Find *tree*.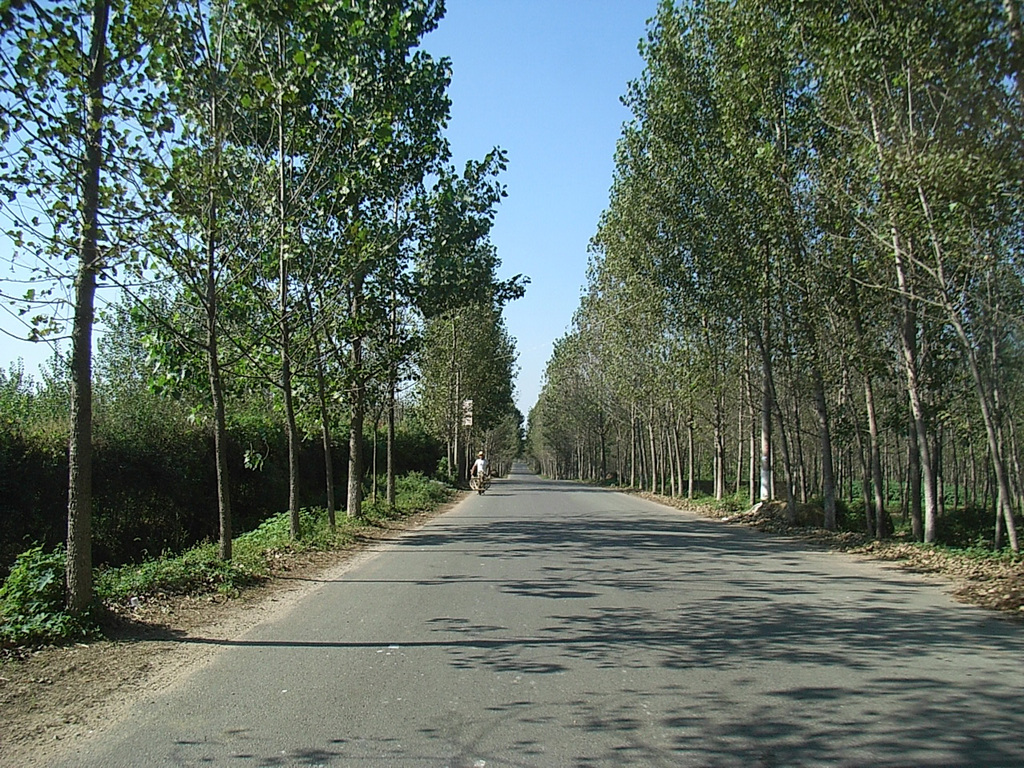
[244, 0, 330, 554].
